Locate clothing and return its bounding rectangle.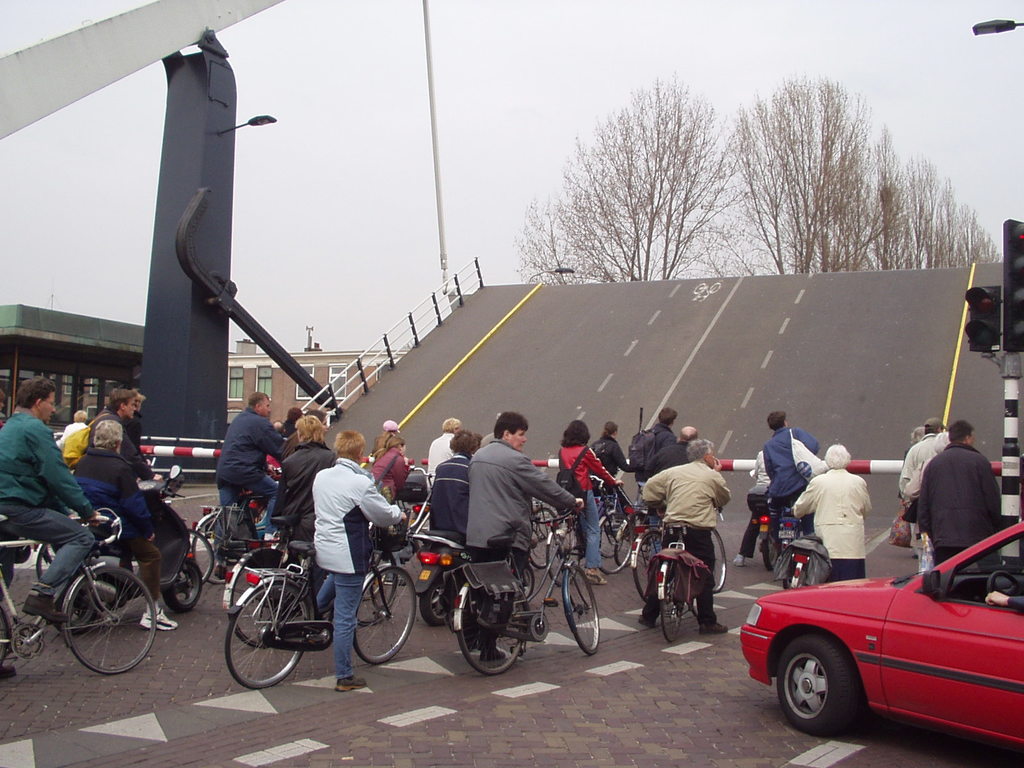
756 427 812 516.
